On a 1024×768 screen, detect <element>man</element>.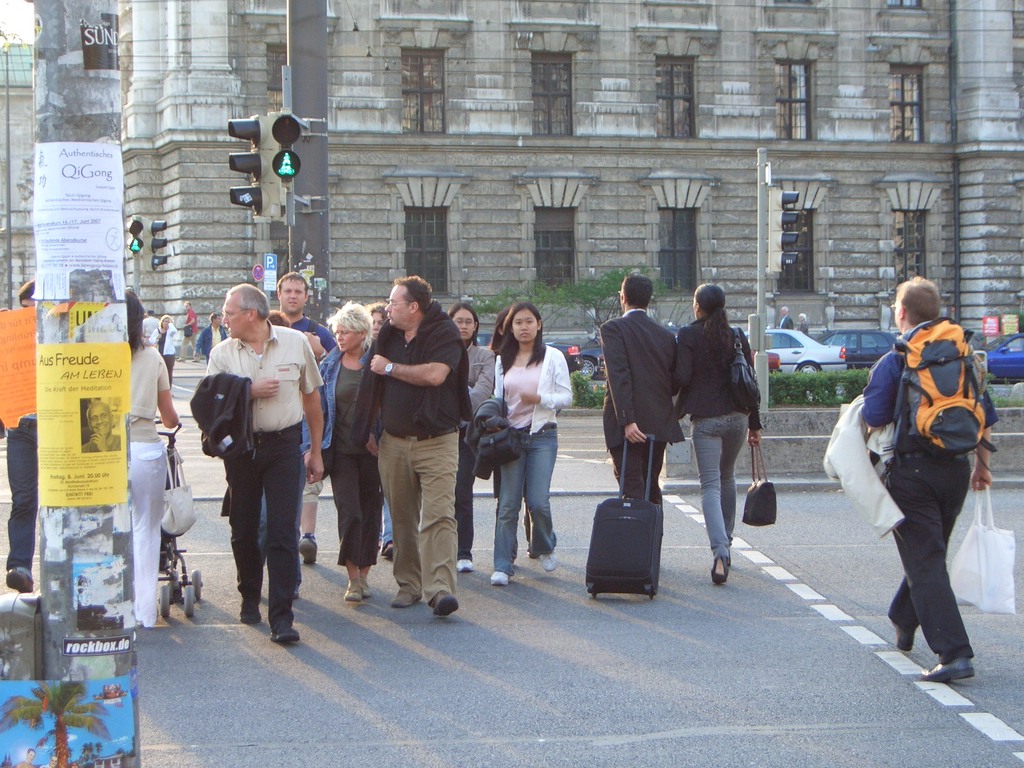
603,268,682,507.
